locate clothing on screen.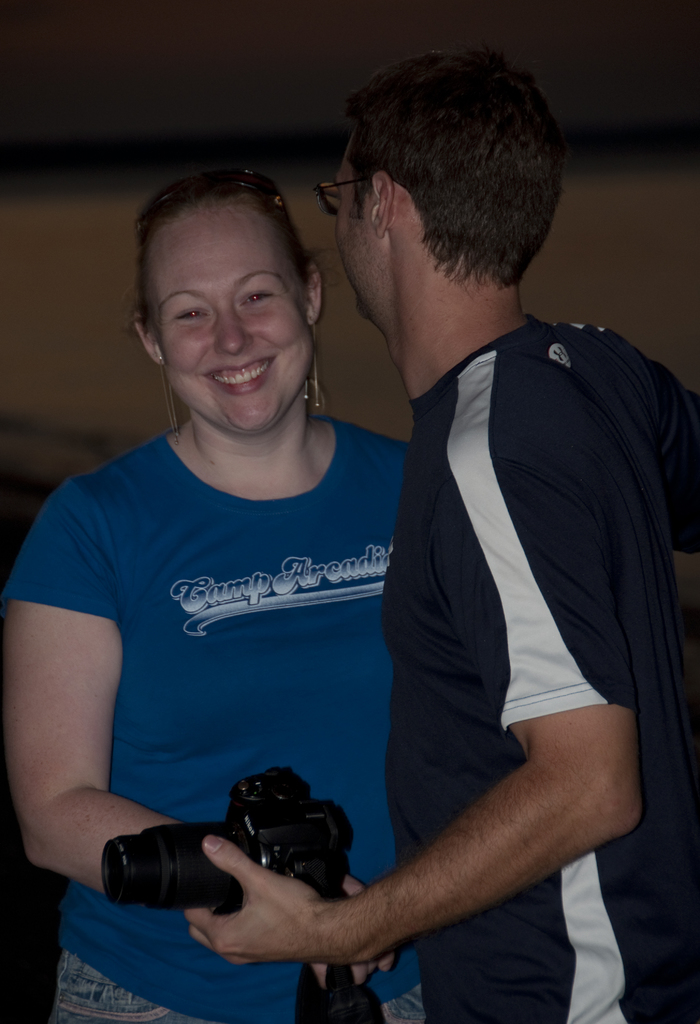
On screen at l=33, t=373, r=418, b=927.
